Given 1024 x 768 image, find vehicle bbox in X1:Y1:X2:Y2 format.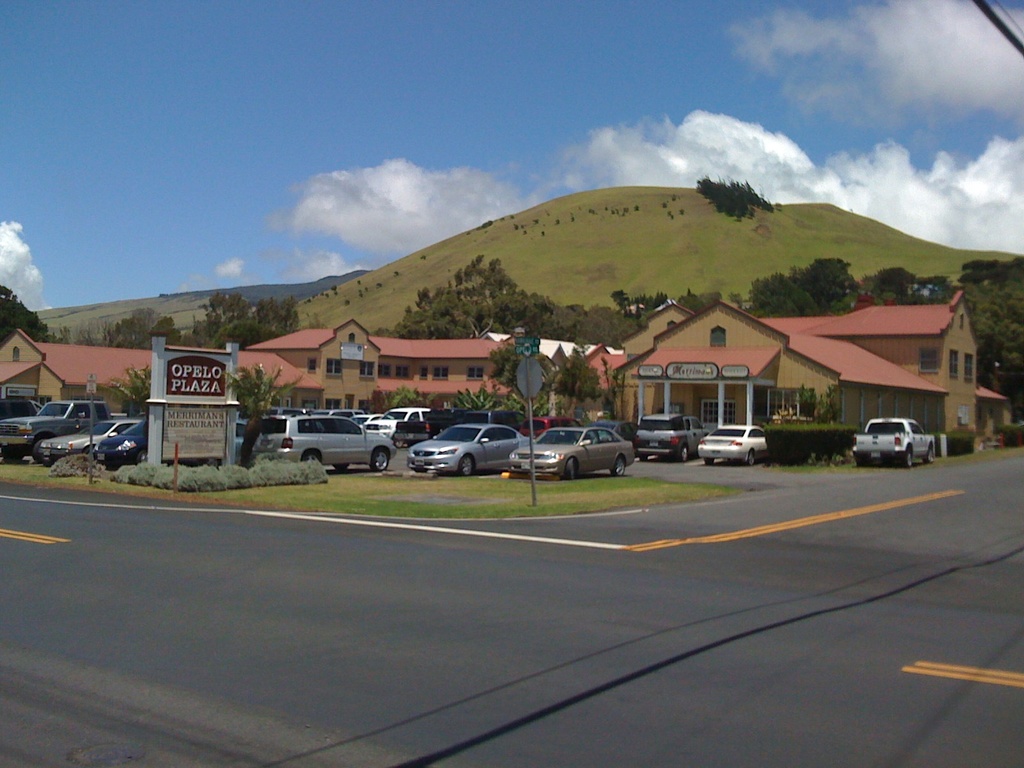
30:418:147:461.
